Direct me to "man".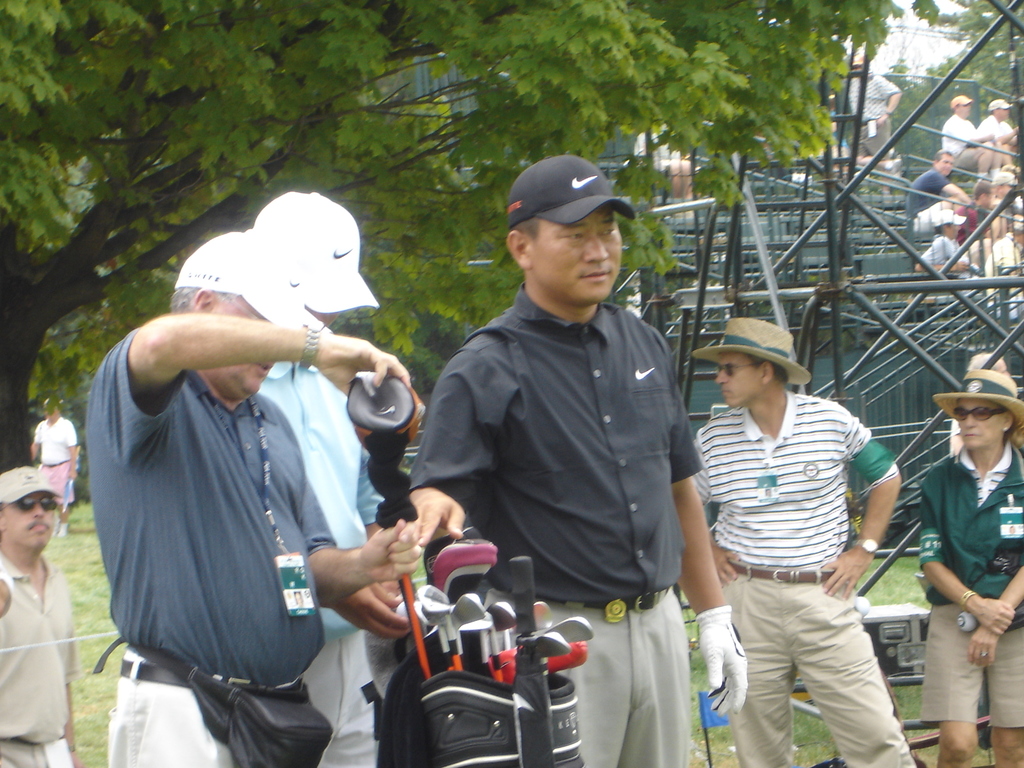
Direction: bbox=(79, 233, 418, 765).
